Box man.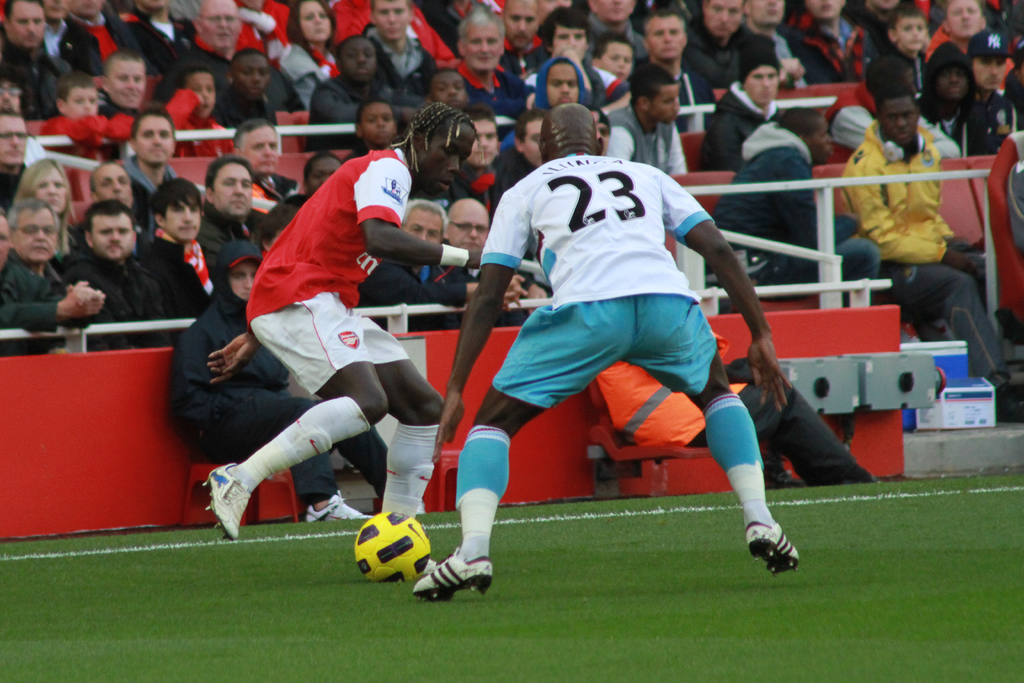
92 57 145 121.
